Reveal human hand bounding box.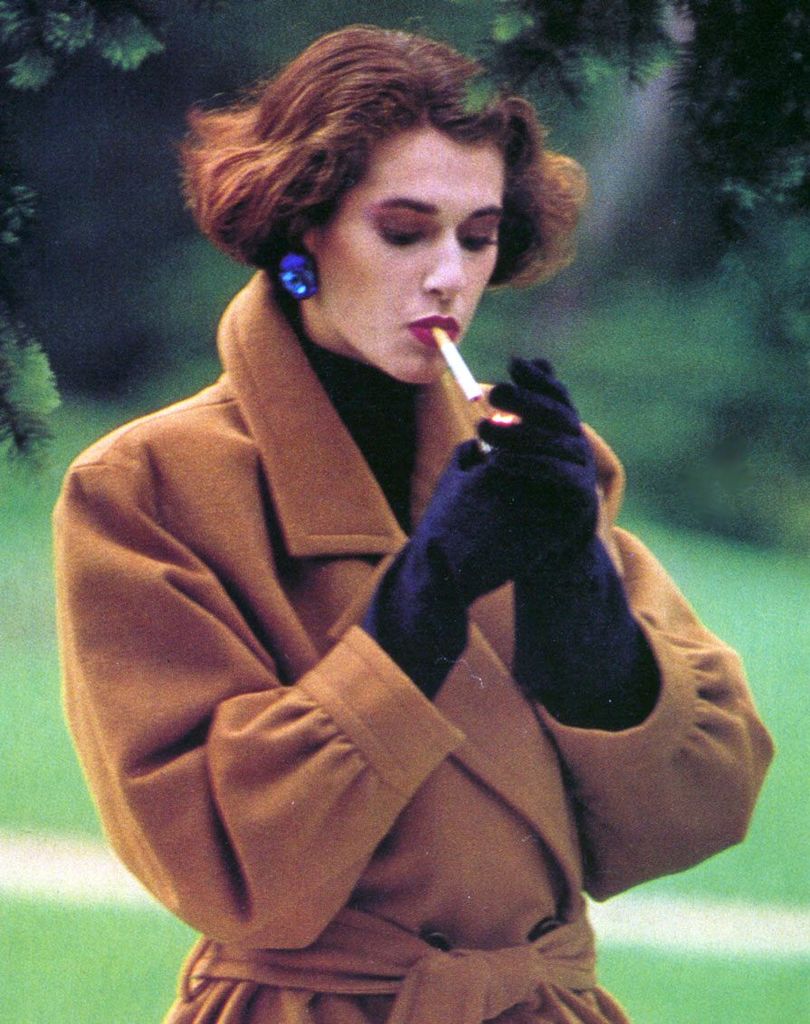
Revealed: 407/427/572/614.
